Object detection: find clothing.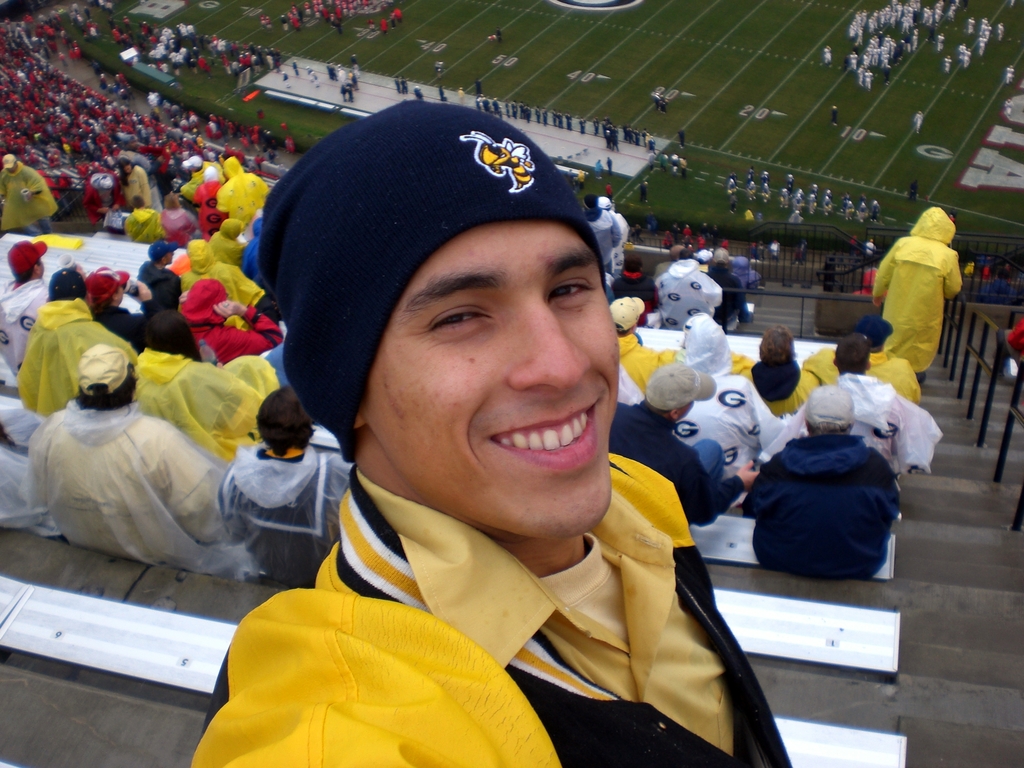
detection(851, 54, 856, 68).
